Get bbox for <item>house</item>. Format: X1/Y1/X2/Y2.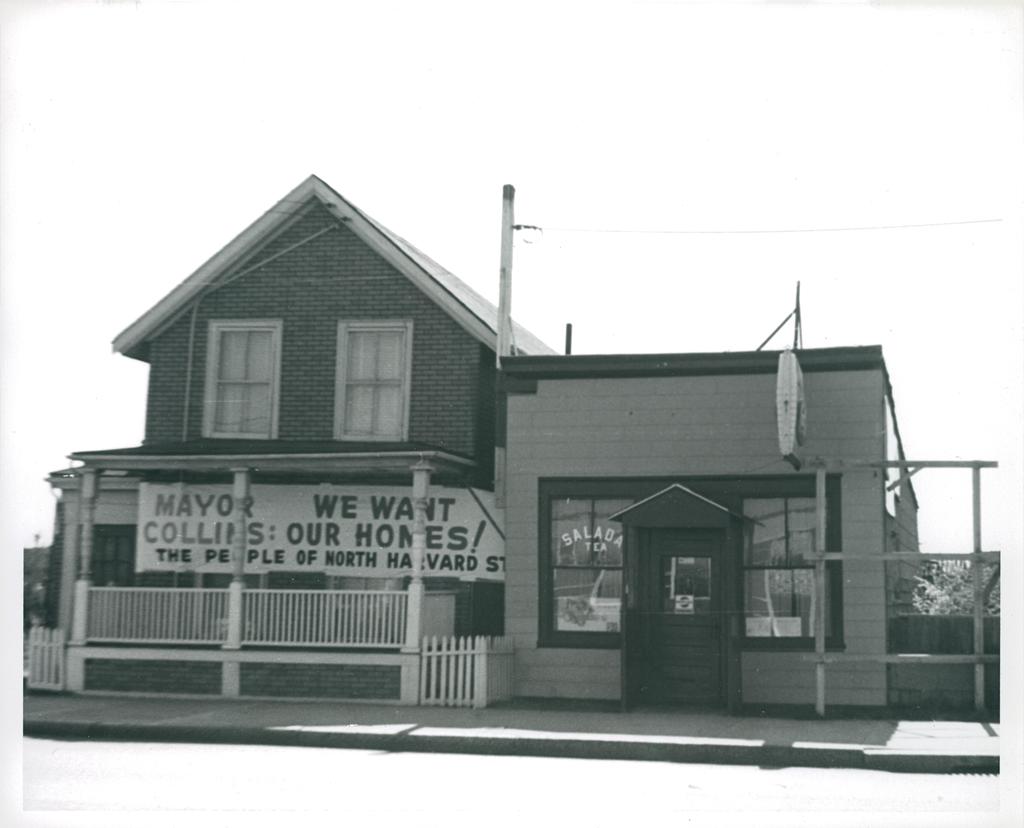
113/157/909/741.
